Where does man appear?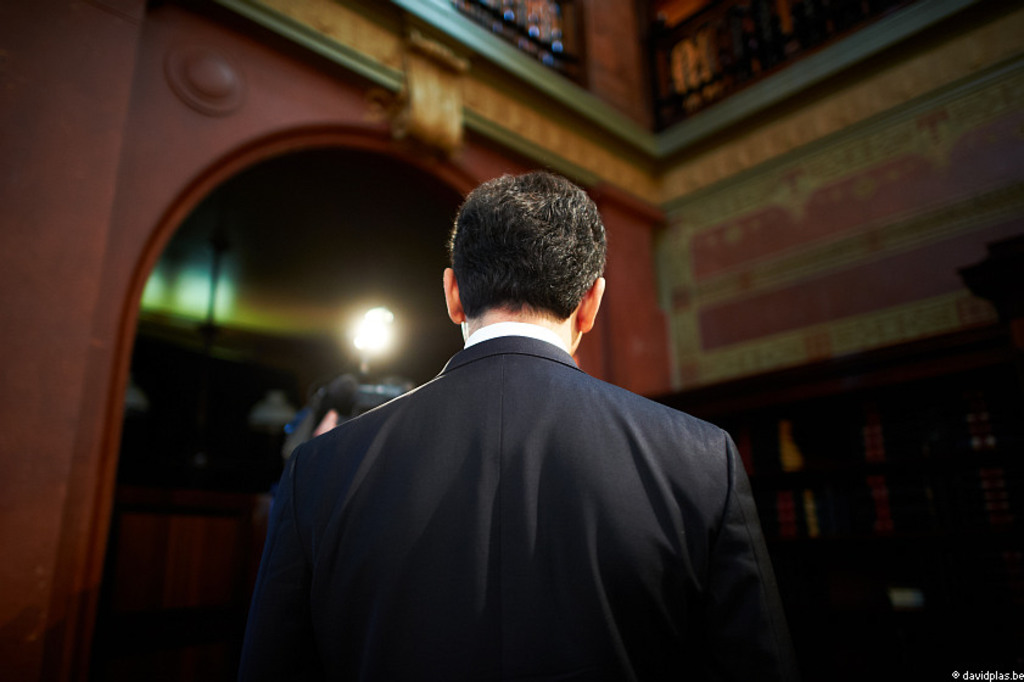
Appears at (245, 173, 790, 667).
